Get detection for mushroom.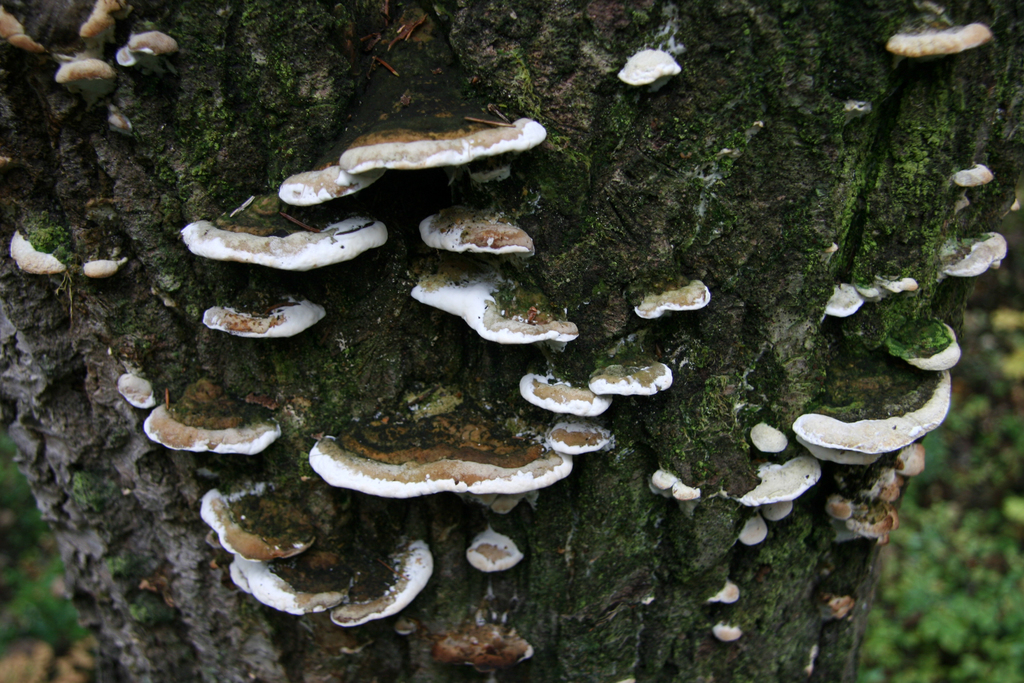
Detection: box(883, 21, 990, 57).
